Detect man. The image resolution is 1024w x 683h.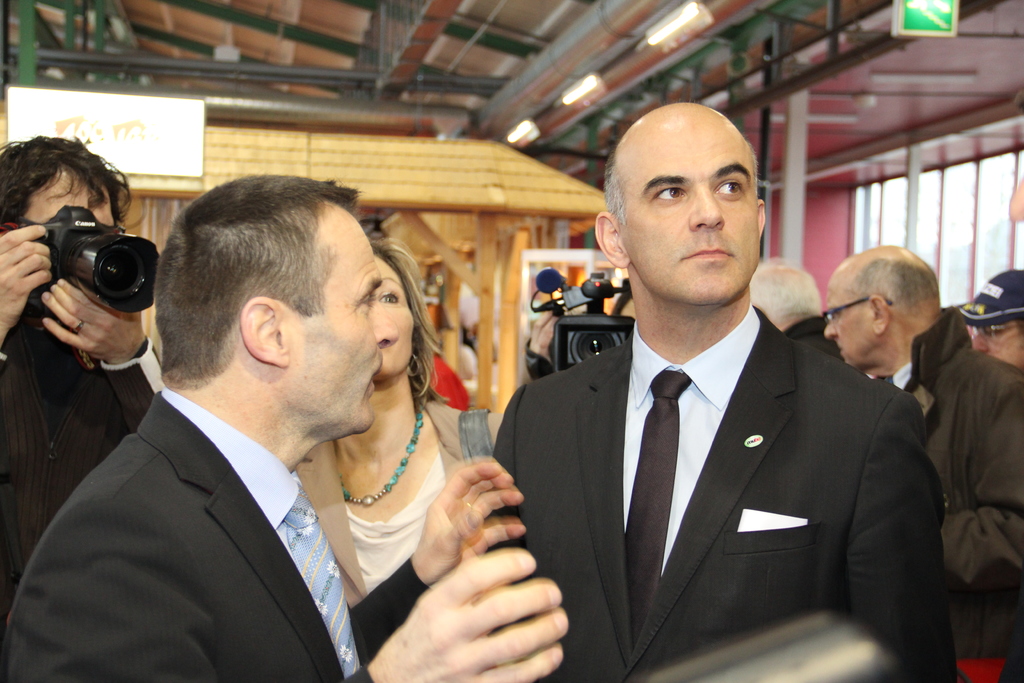
rect(489, 102, 957, 682).
